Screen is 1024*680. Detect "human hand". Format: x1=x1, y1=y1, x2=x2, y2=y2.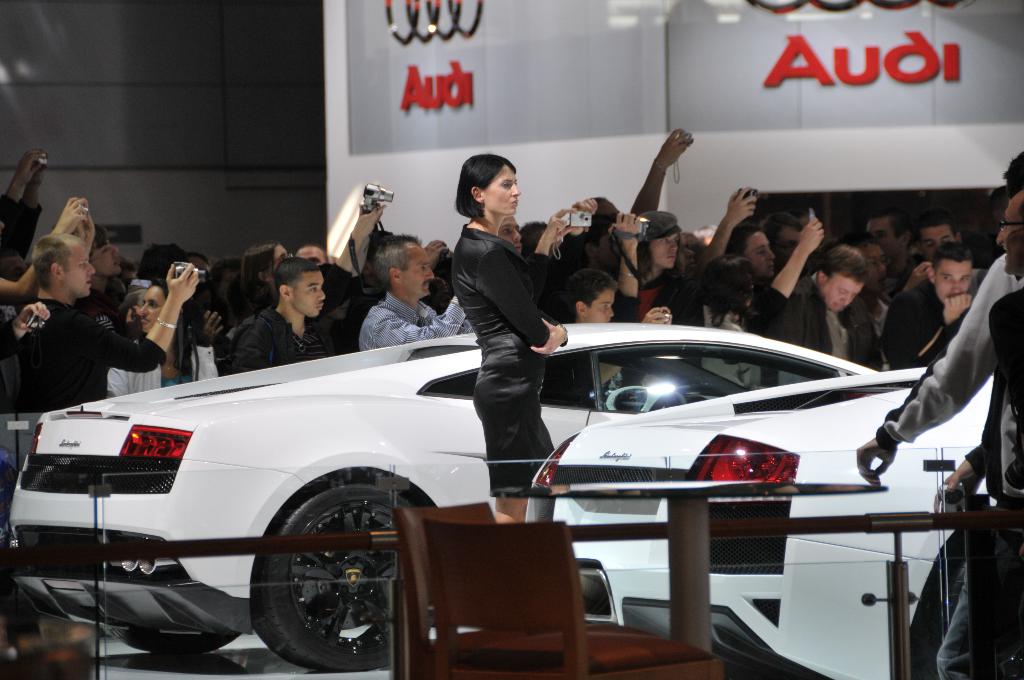
x1=12, y1=300, x2=50, y2=334.
